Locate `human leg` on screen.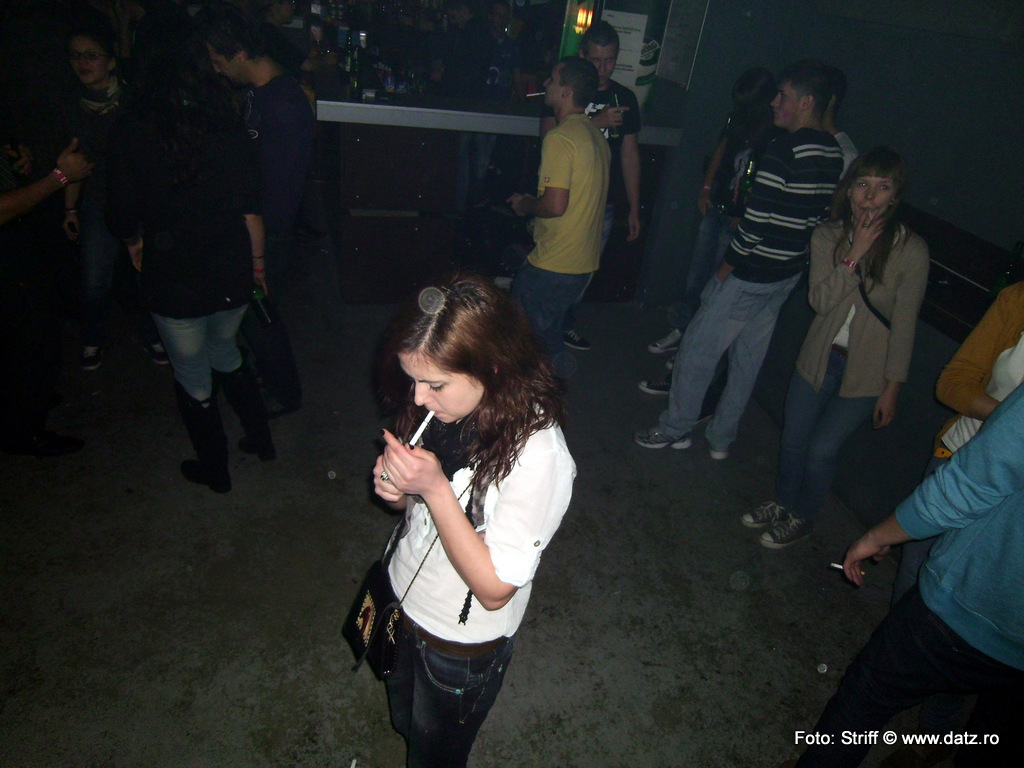
On screen at bbox(704, 268, 794, 451).
